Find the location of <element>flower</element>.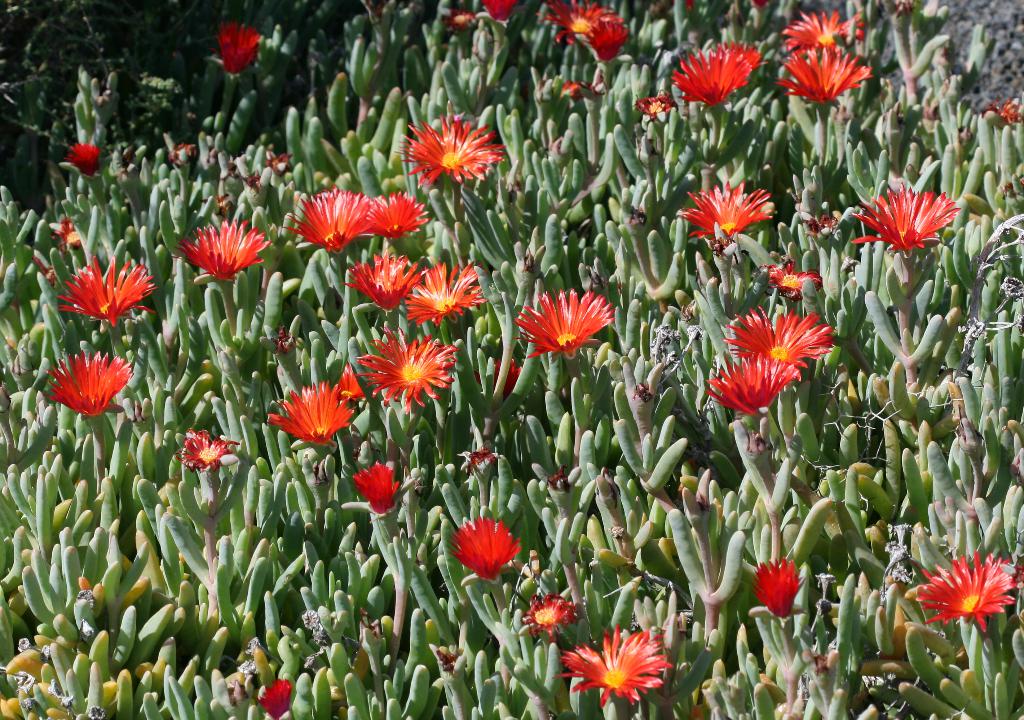
Location: <region>924, 548, 1011, 642</region>.
